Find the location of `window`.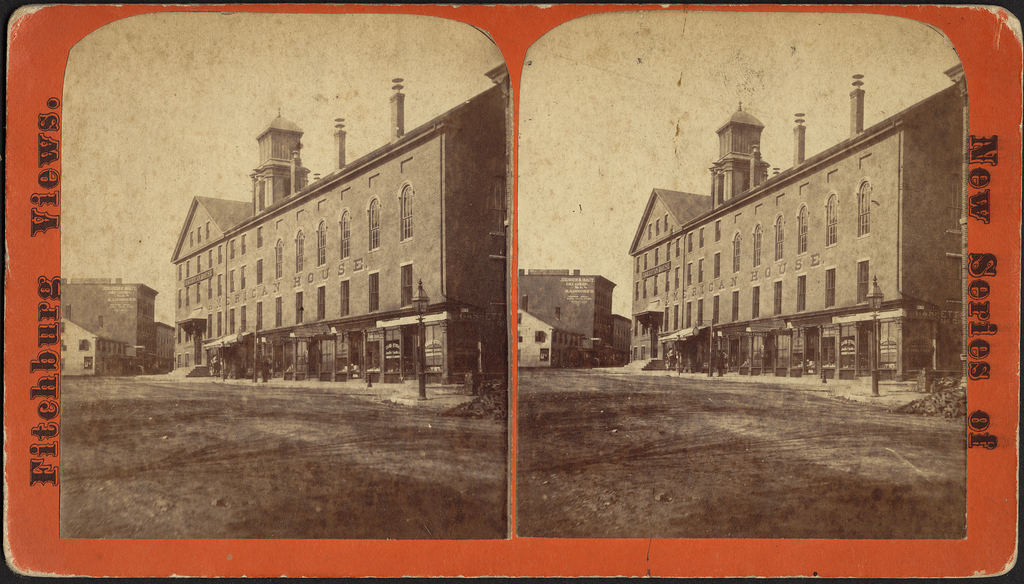
Location: 271 238 282 280.
